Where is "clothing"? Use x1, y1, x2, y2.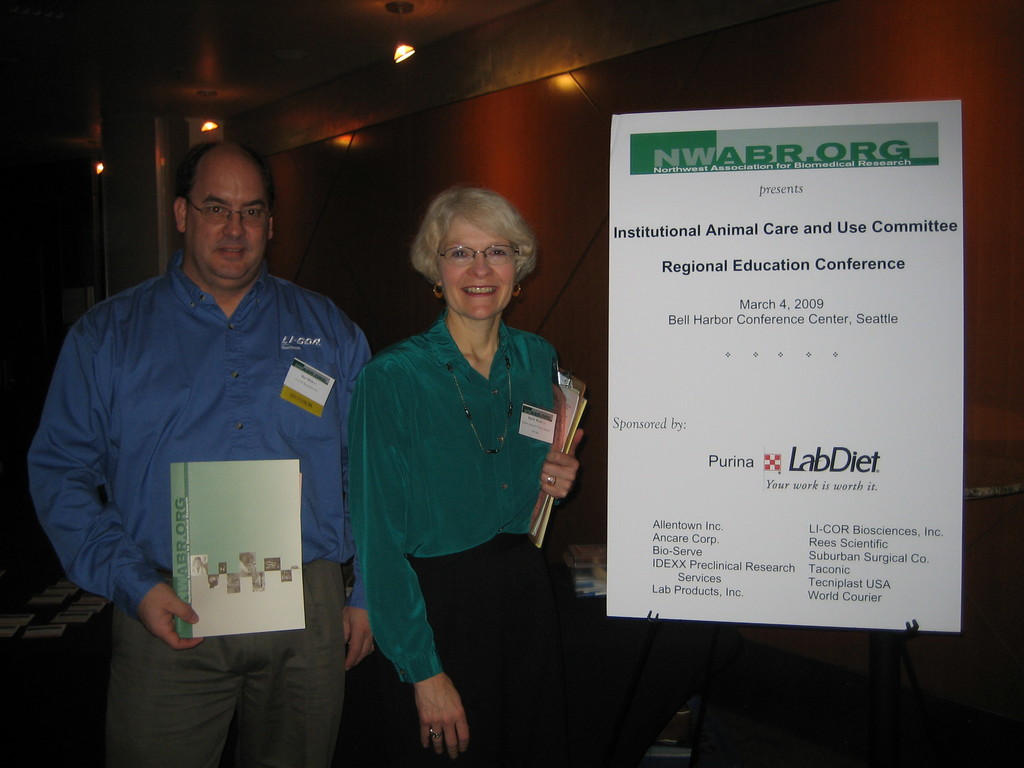
189, 565, 207, 574.
